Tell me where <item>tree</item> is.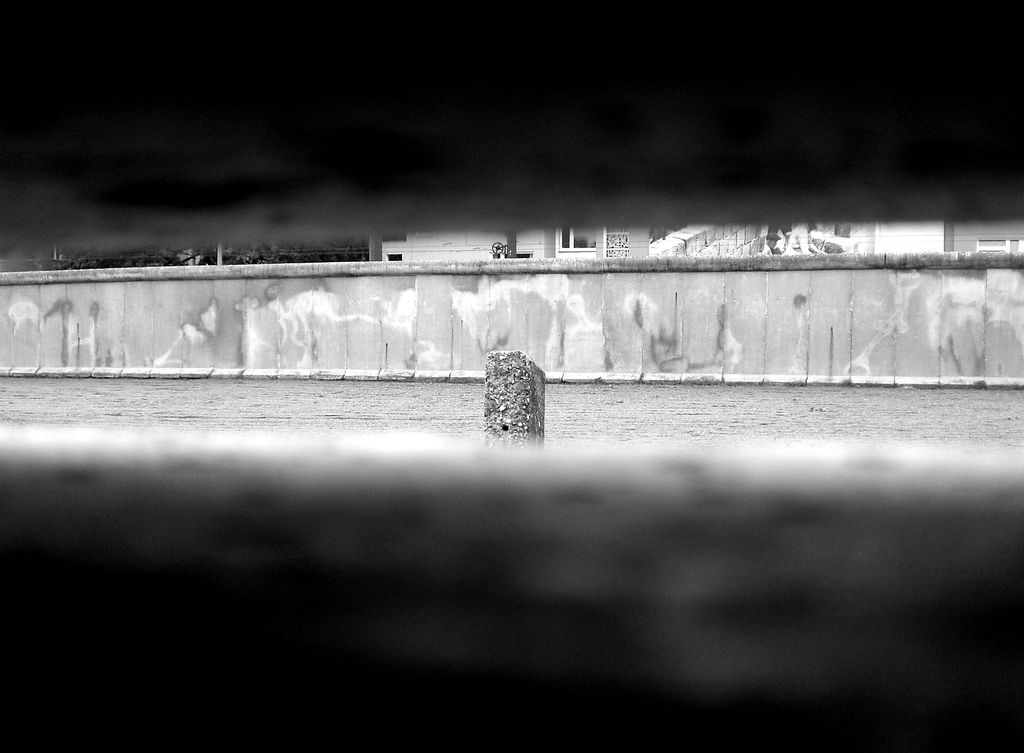
<item>tree</item> is at box(37, 239, 384, 270).
